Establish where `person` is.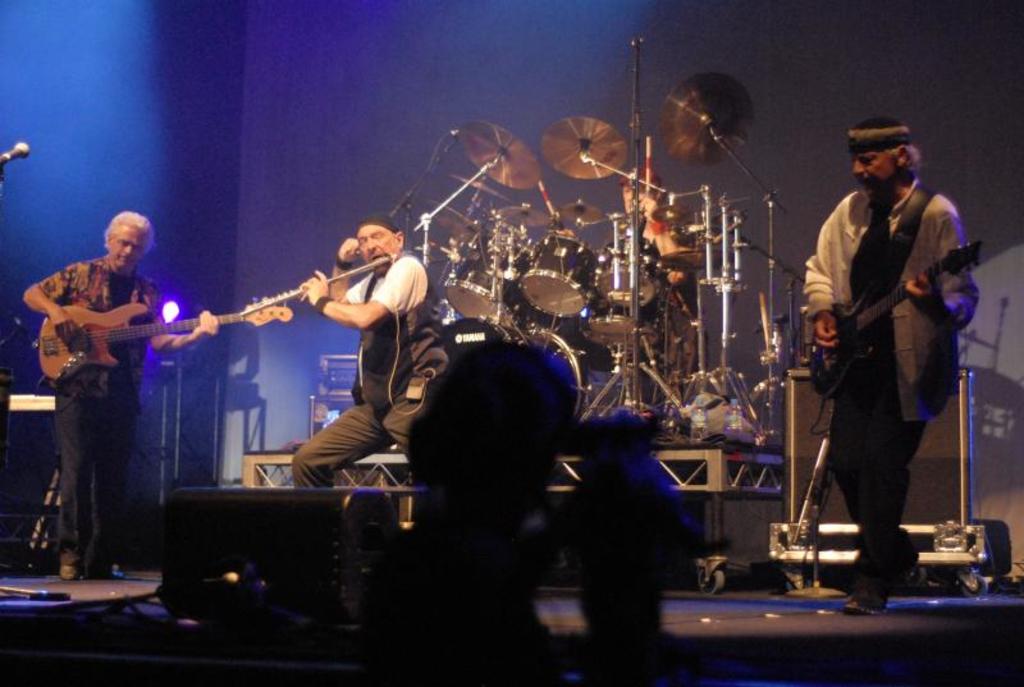
Established at 23:212:220:582.
